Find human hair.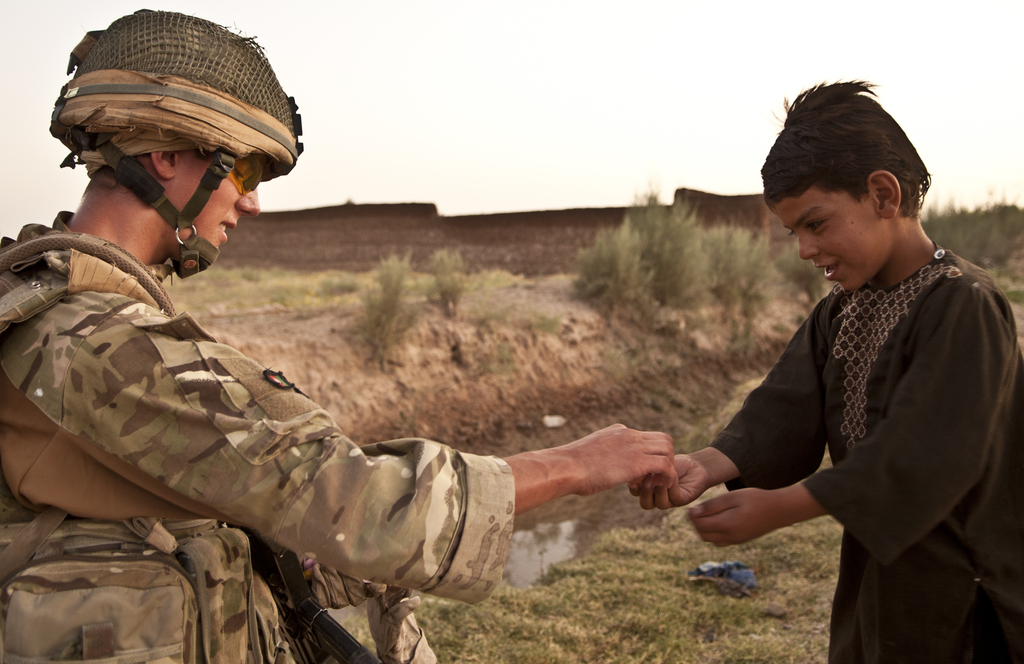
Rect(782, 76, 936, 232).
